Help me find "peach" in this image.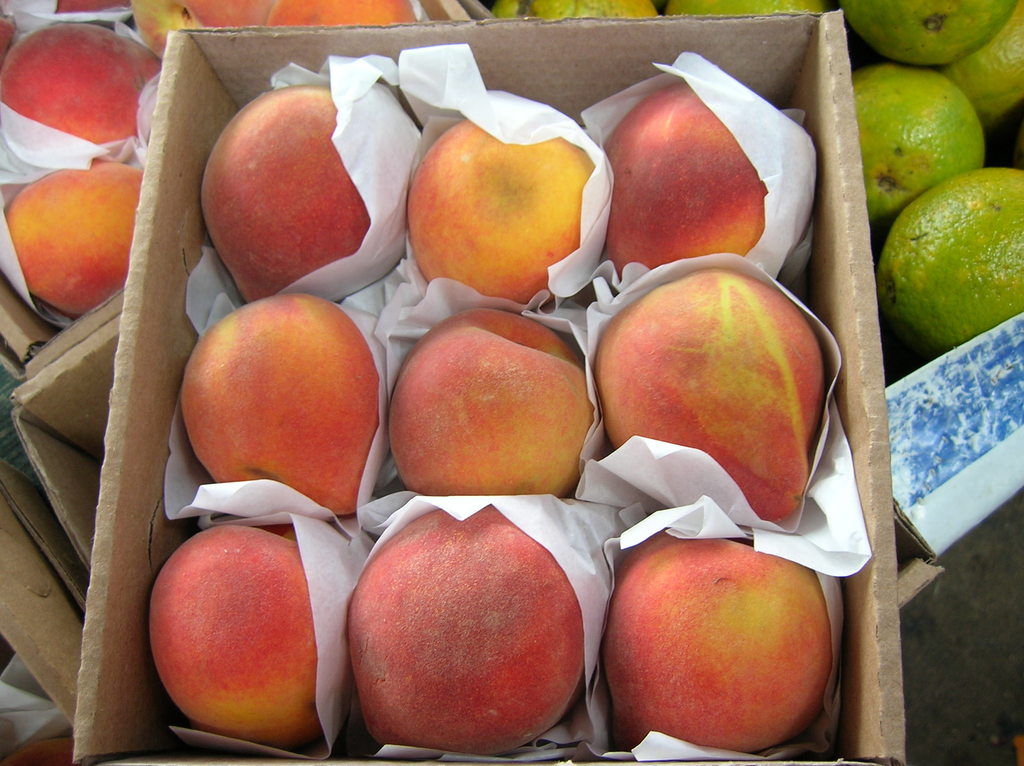
Found it: x1=132 y1=0 x2=417 y2=62.
